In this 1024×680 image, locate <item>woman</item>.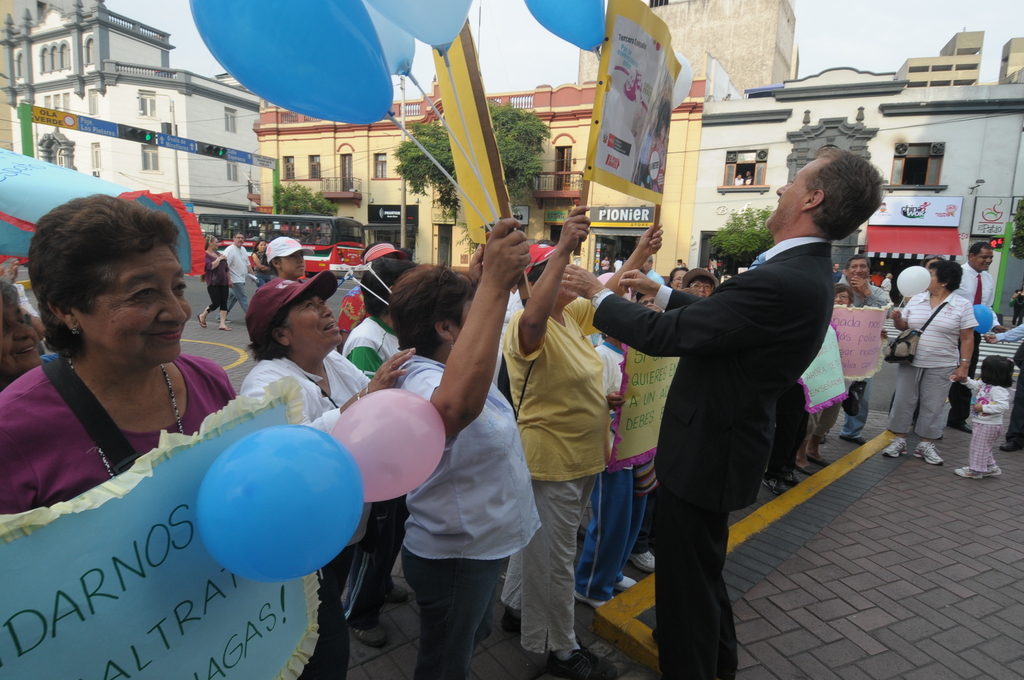
Bounding box: {"left": 666, "top": 264, "right": 690, "bottom": 295}.
